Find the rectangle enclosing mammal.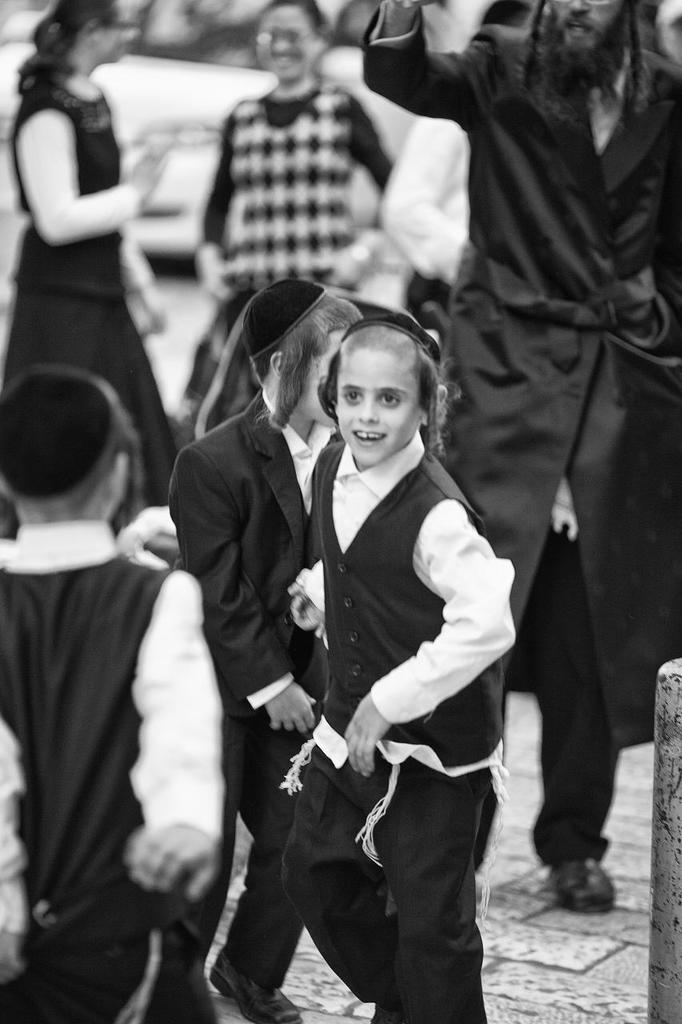
(361,0,536,333).
